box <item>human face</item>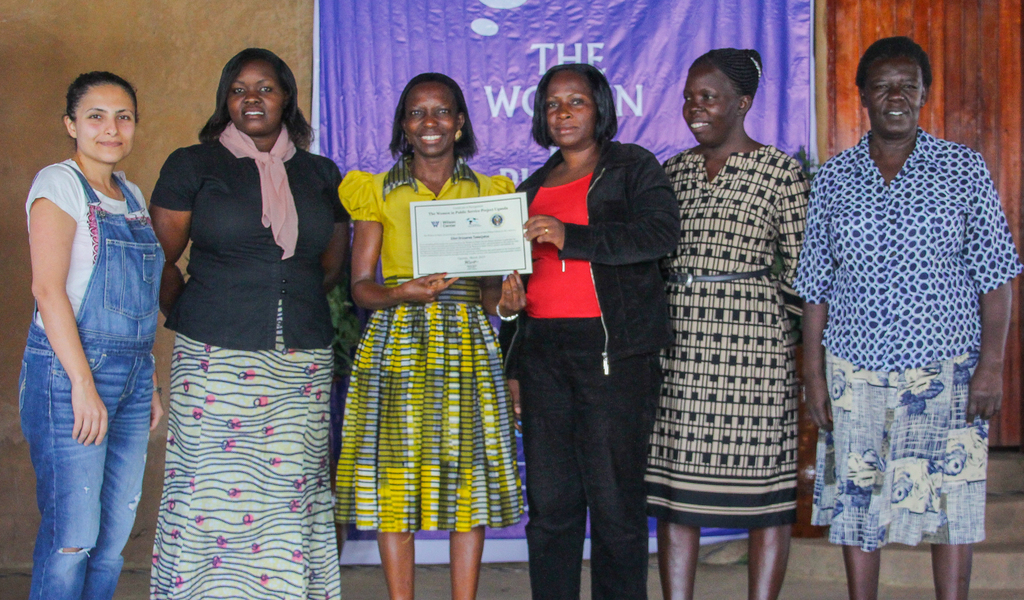
<bbox>676, 63, 737, 143</bbox>
